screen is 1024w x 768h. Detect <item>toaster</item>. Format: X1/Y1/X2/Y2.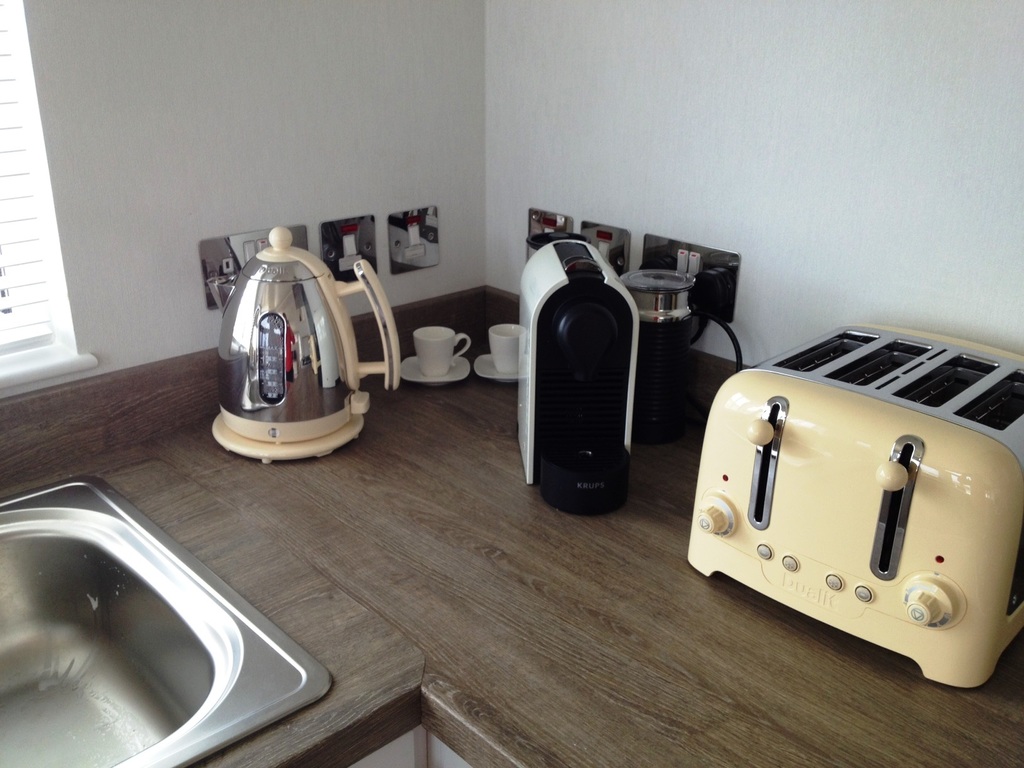
687/326/1023/687.
